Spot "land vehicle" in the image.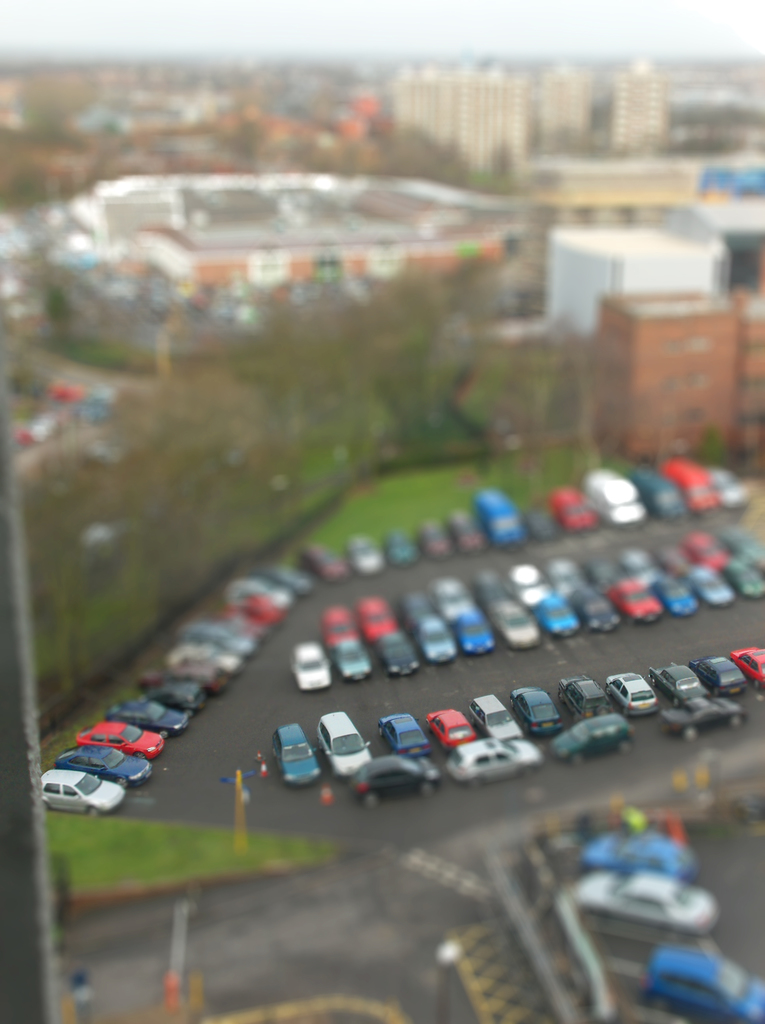
"land vehicle" found at 291:643:334:692.
